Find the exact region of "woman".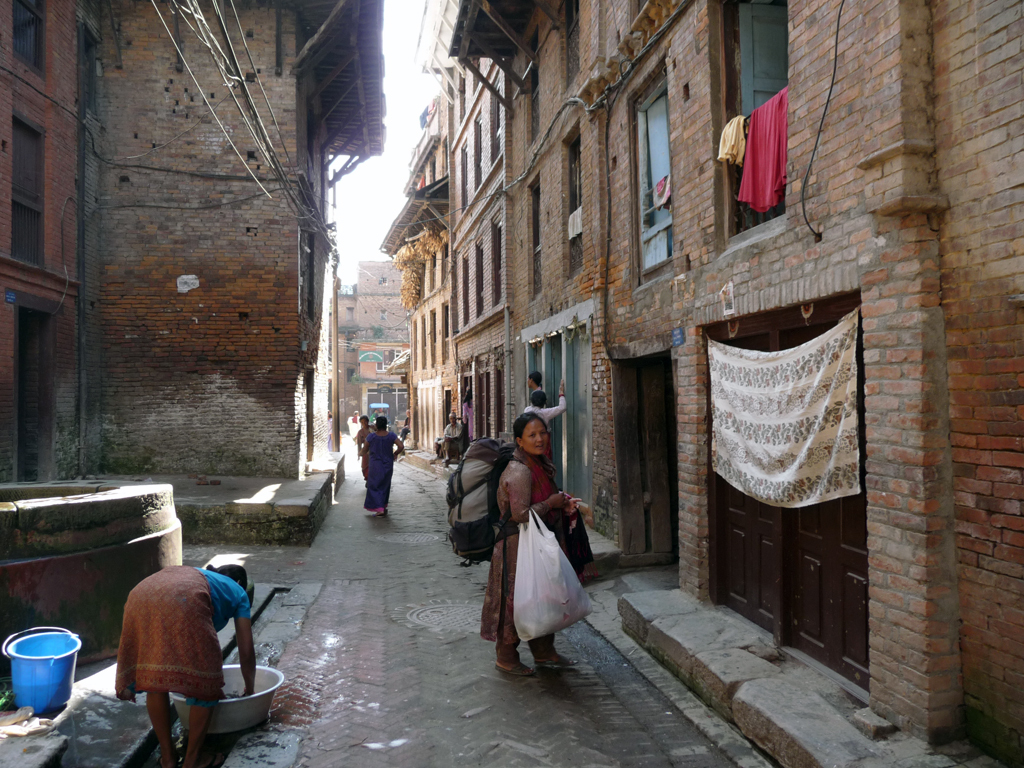
Exact region: BBox(458, 384, 474, 444).
